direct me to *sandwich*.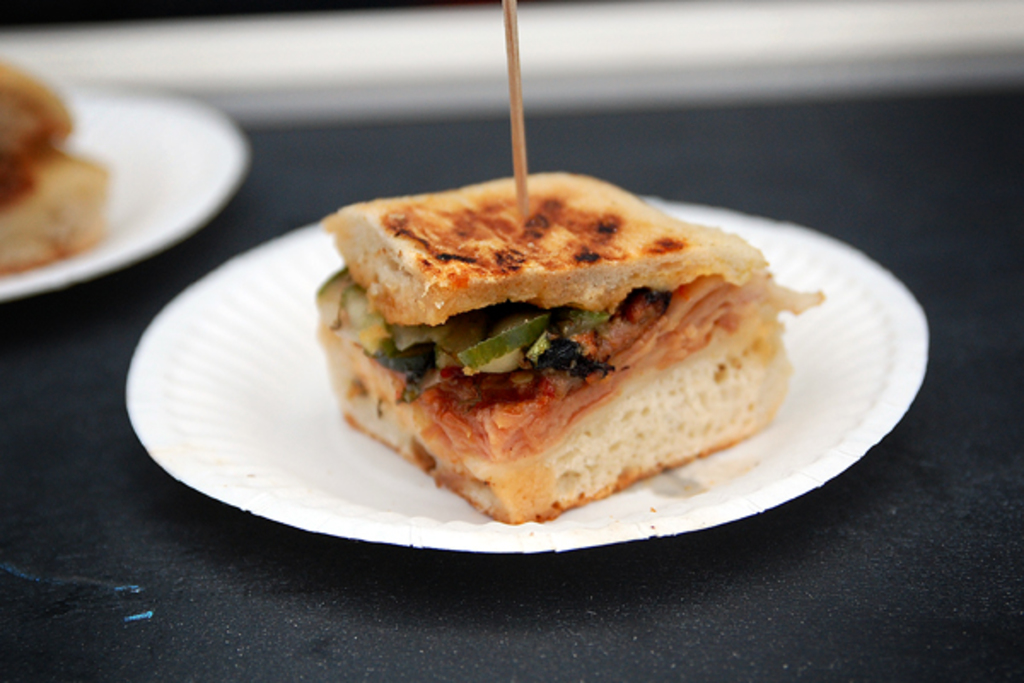
Direction: [304, 164, 824, 522].
